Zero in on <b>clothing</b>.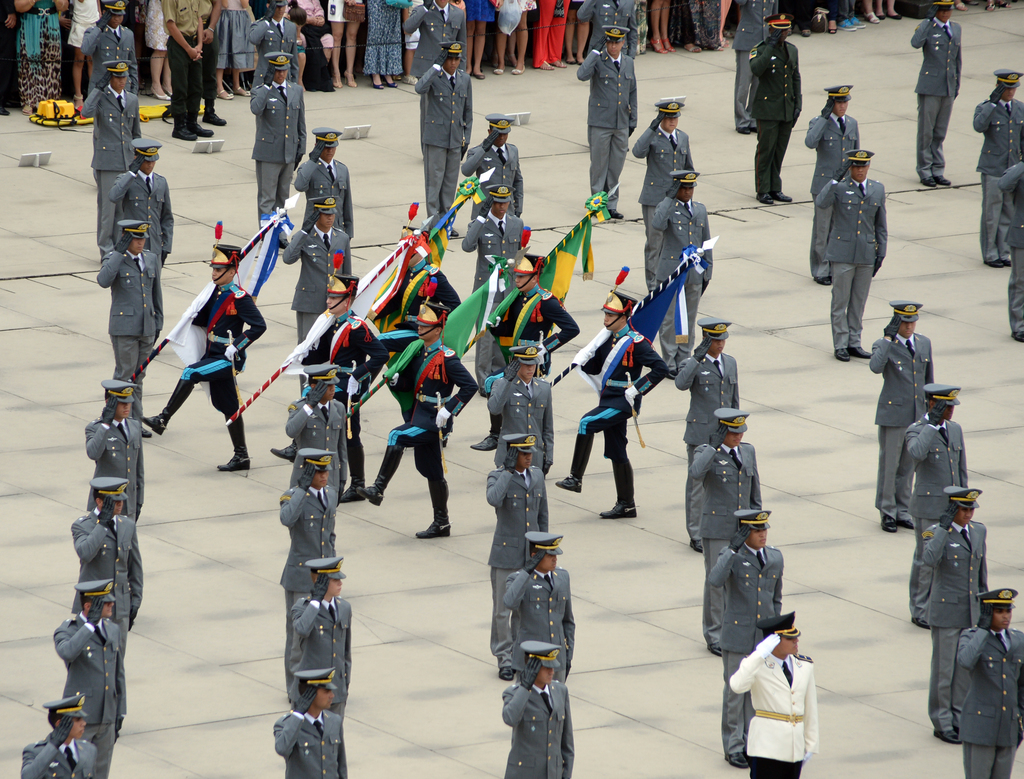
Zeroed in: bbox=[810, 118, 856, 268].
